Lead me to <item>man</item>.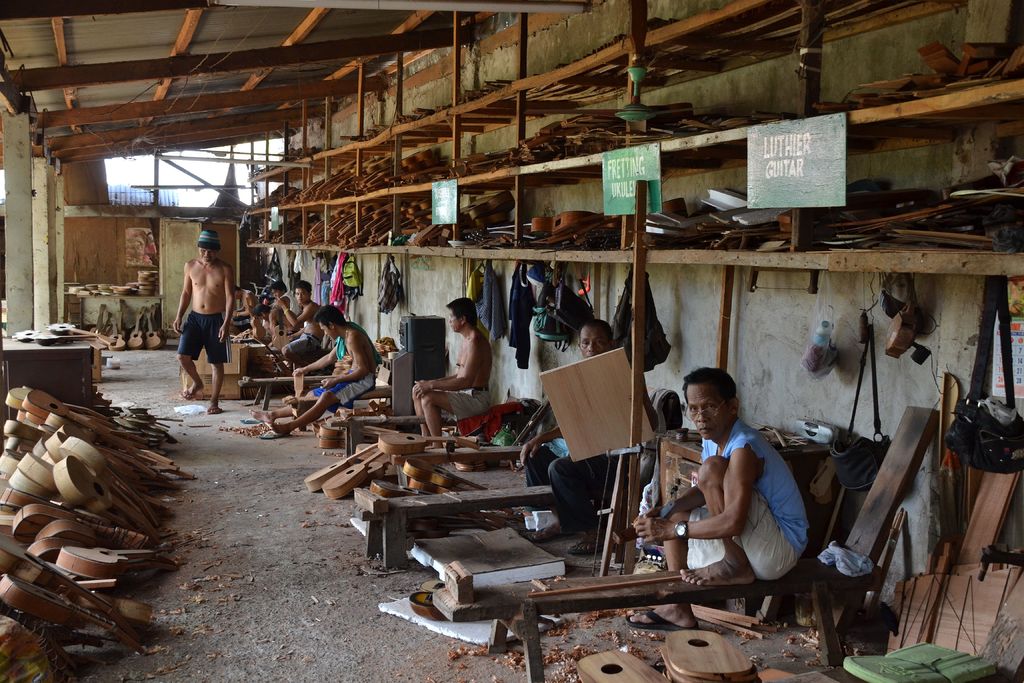
Lead to select_region(159, 236, 228, 411).
